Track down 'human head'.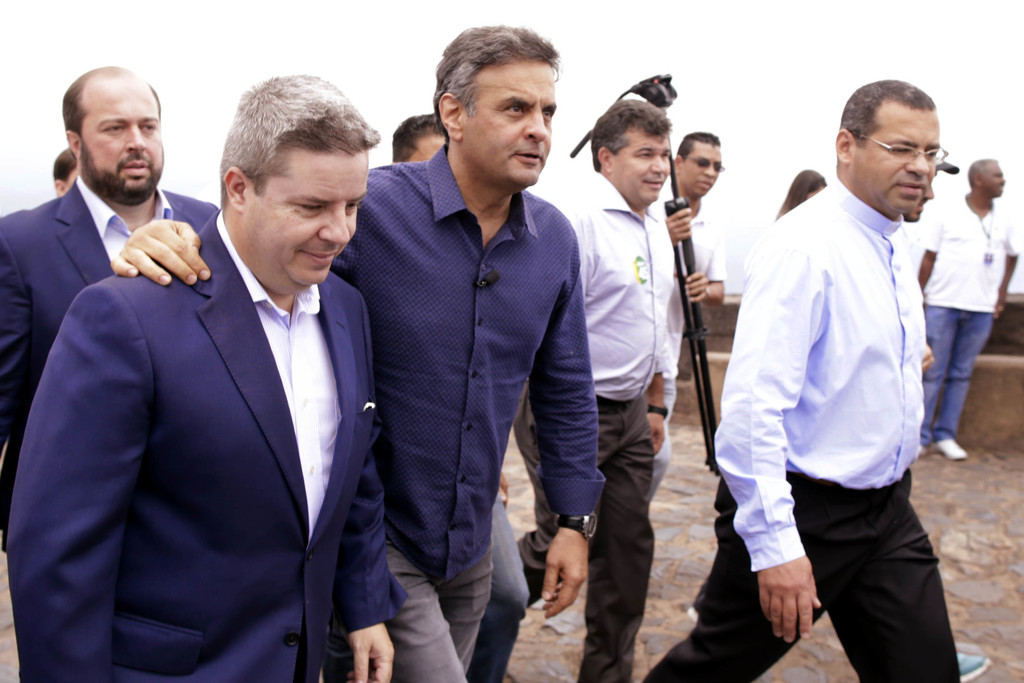
Tracked to 900 156 960 220.
